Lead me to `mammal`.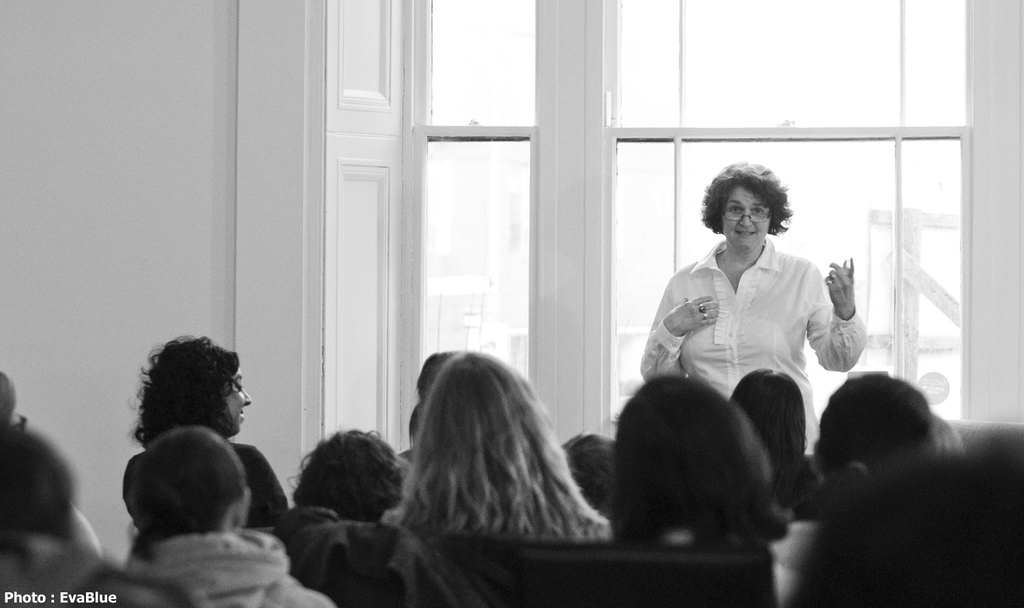
Lead to crop(637, 156, 870, 452).
